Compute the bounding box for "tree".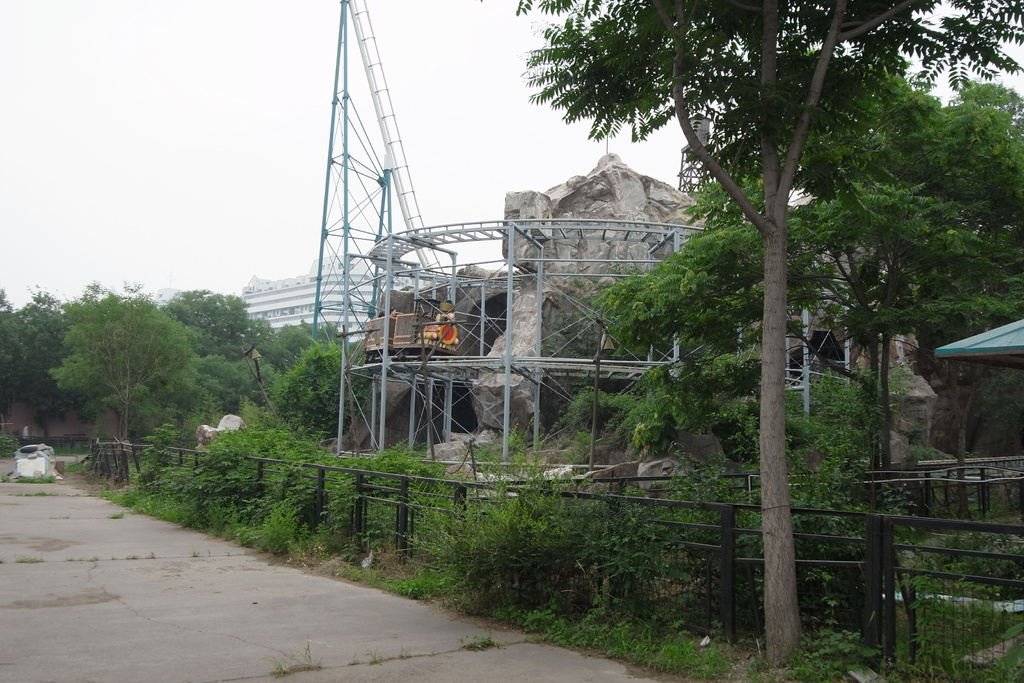
[199,279,356,472].
